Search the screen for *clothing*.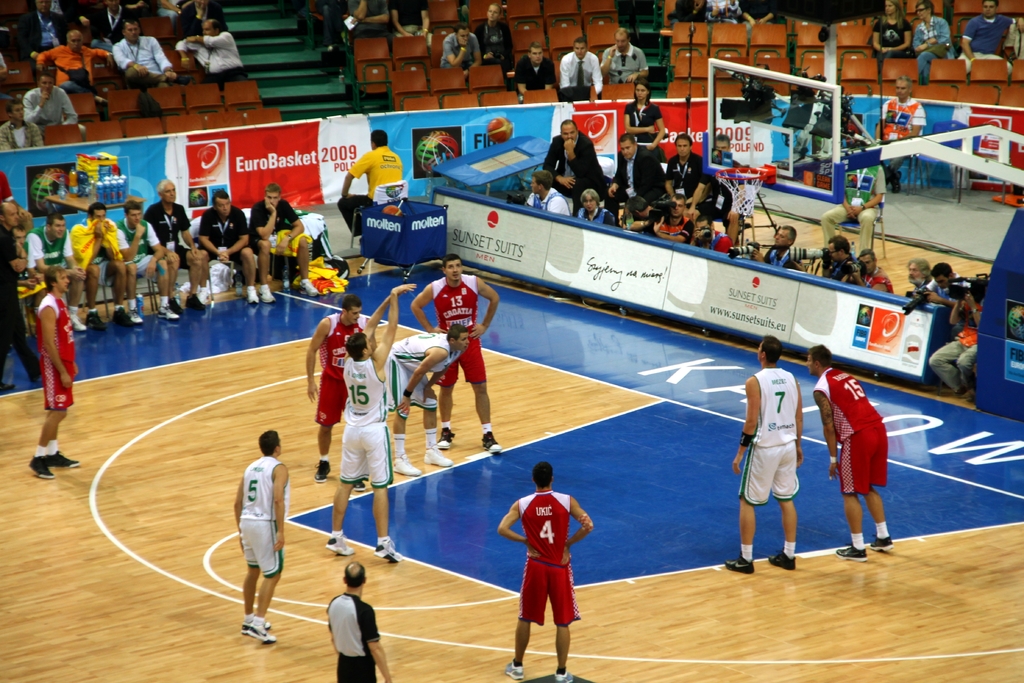
Found at l=477, t=17, r=509, b=73.
